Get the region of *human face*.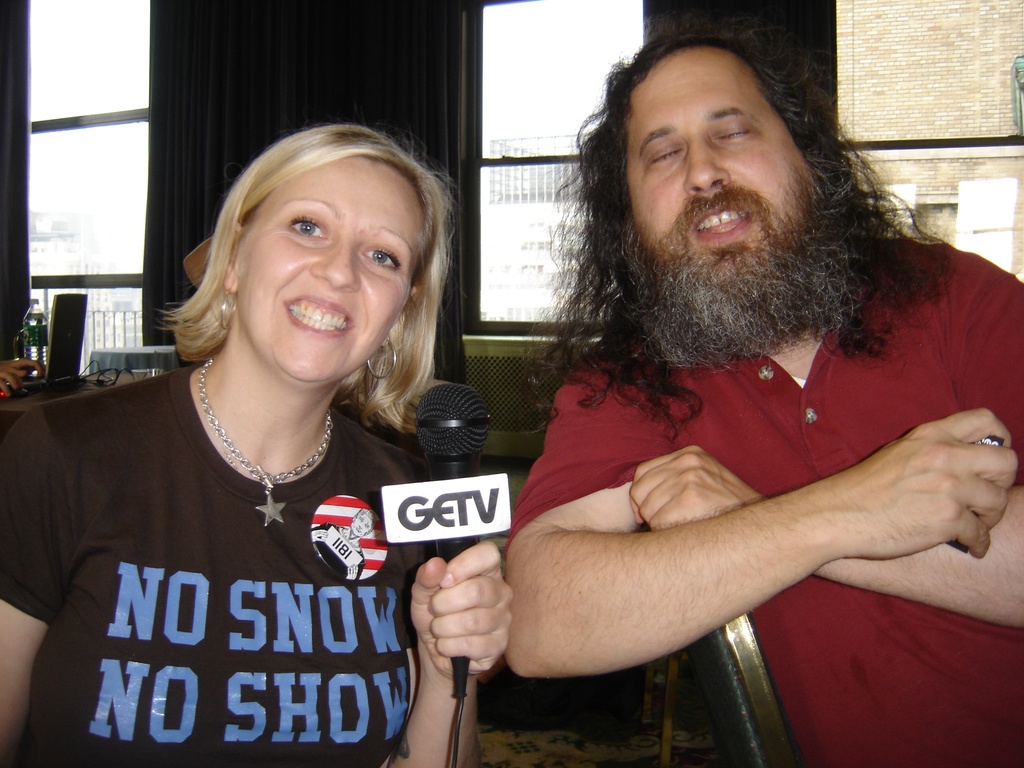
[x1=232, y1=151, x2=422, y2=383].
